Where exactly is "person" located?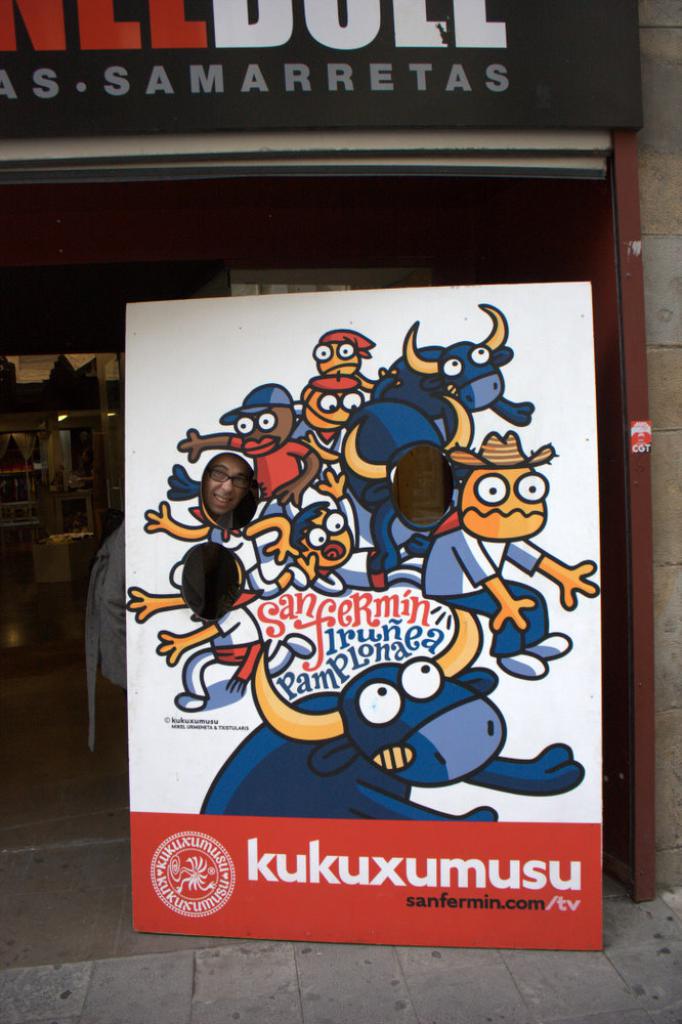
Its bounding box is select_region(312, 328, 381, 395).
